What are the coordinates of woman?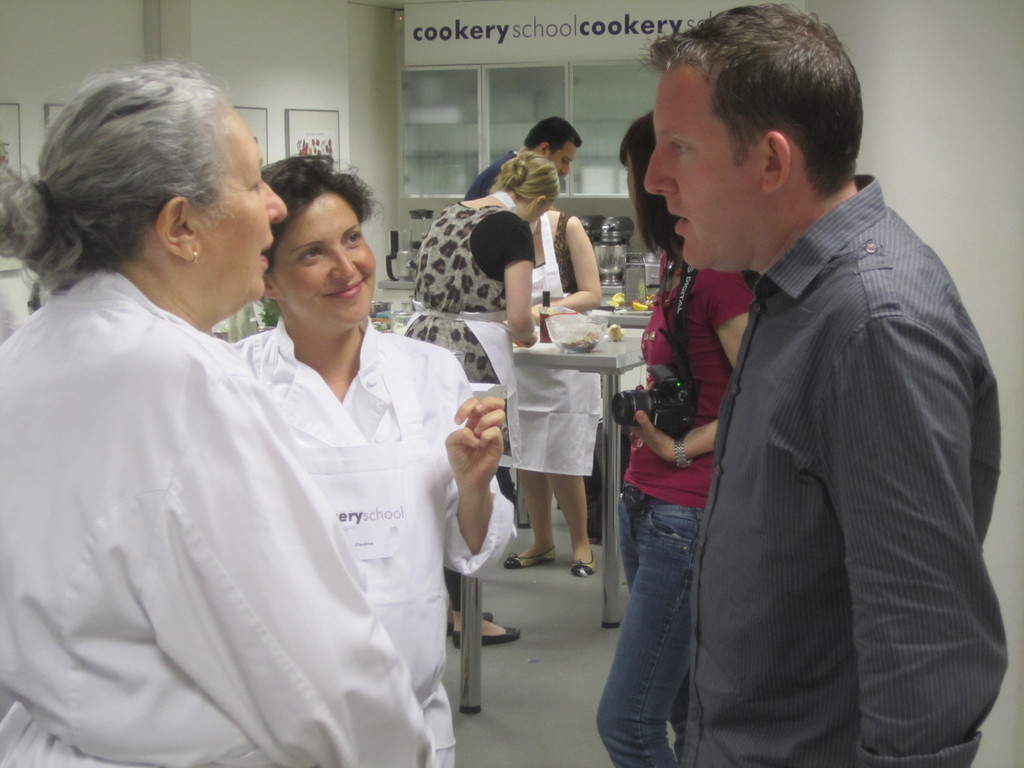
0:60:435:767.
